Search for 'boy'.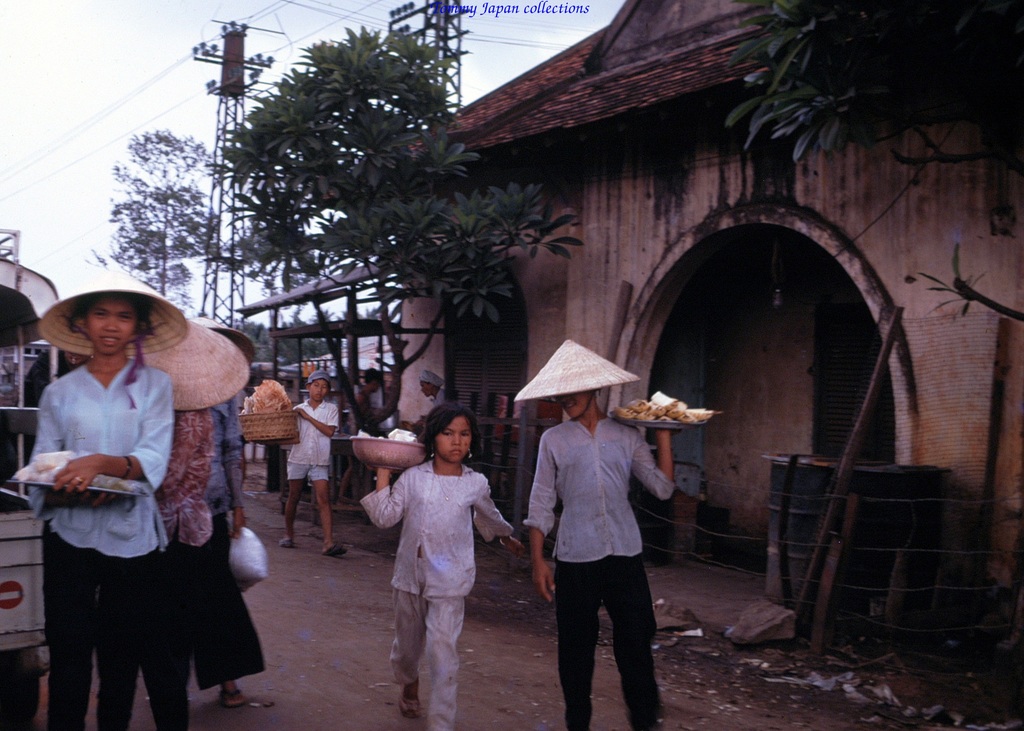
Found at (x1=365, y1=404, x2=507, y2=711).
